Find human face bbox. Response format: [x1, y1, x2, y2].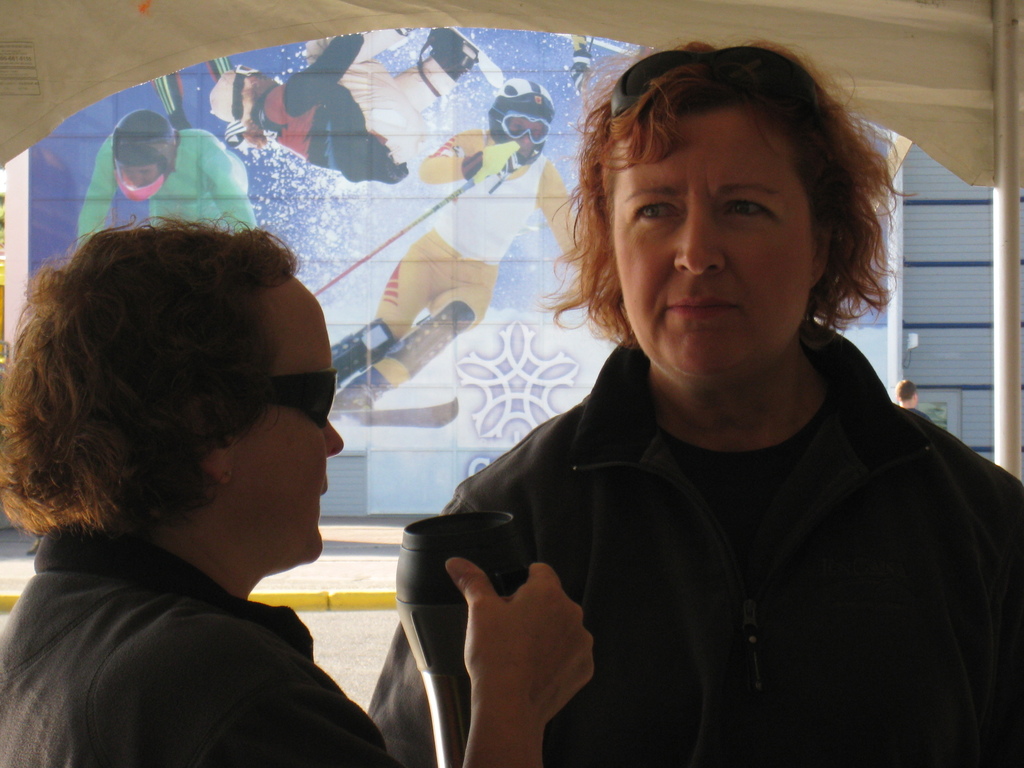
[605, 118, 819, 389].
